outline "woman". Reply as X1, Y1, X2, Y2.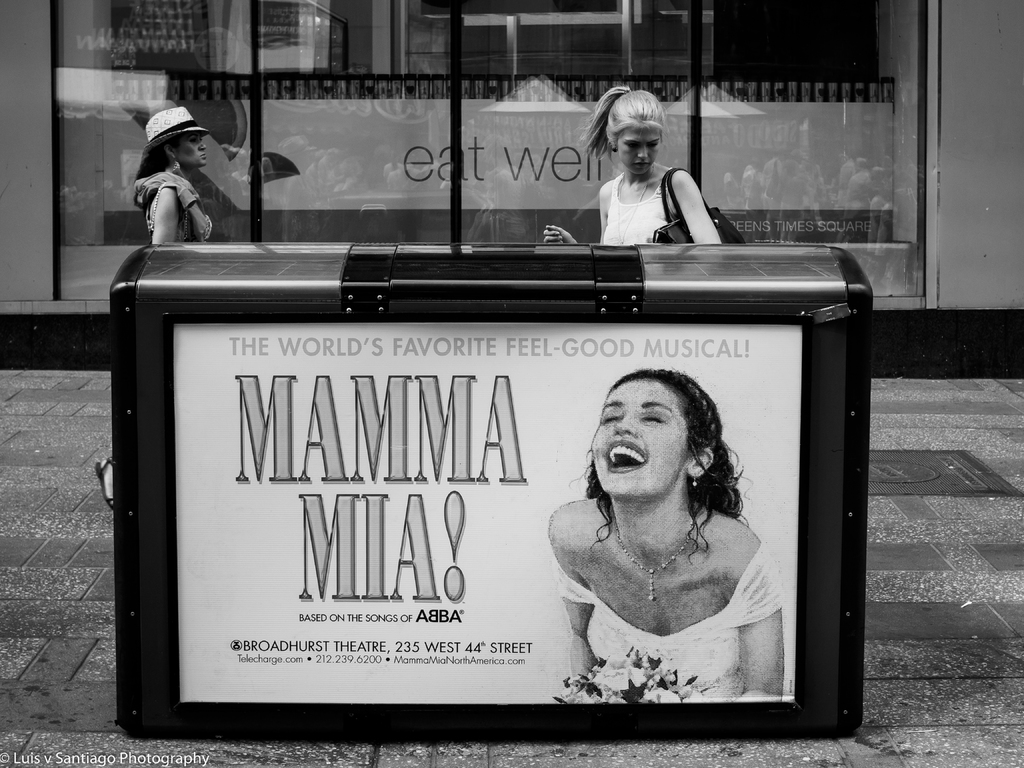
531, 334, 800, 692.
